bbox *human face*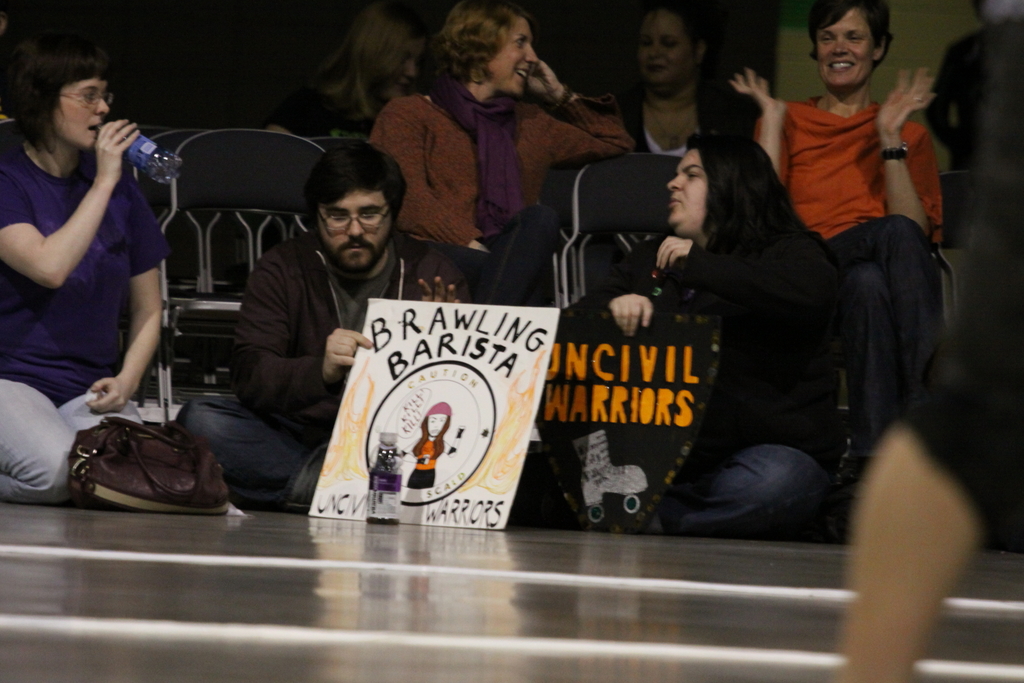
bbox=(49, 64, 115, 151)
